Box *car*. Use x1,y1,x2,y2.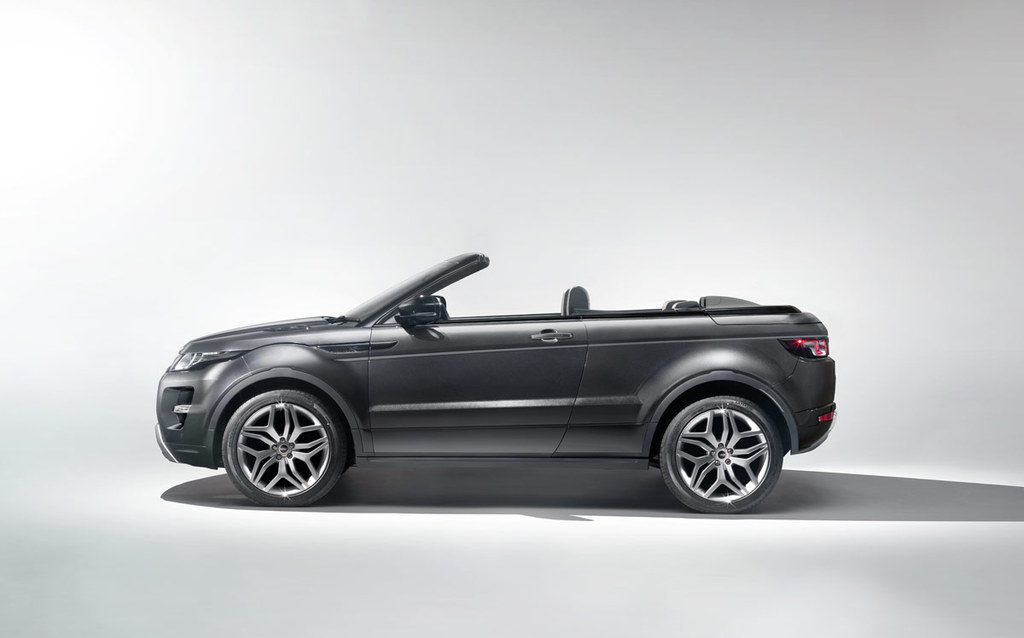
154,244,838,507.
